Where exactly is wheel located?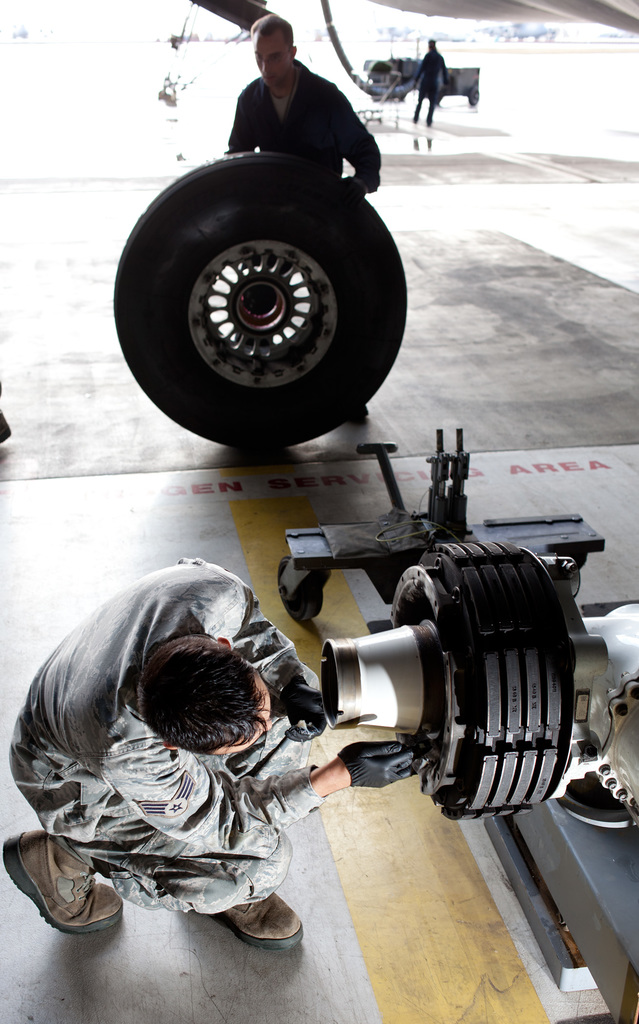
Its bounding box is BBox(274, 554, 327, 624).
